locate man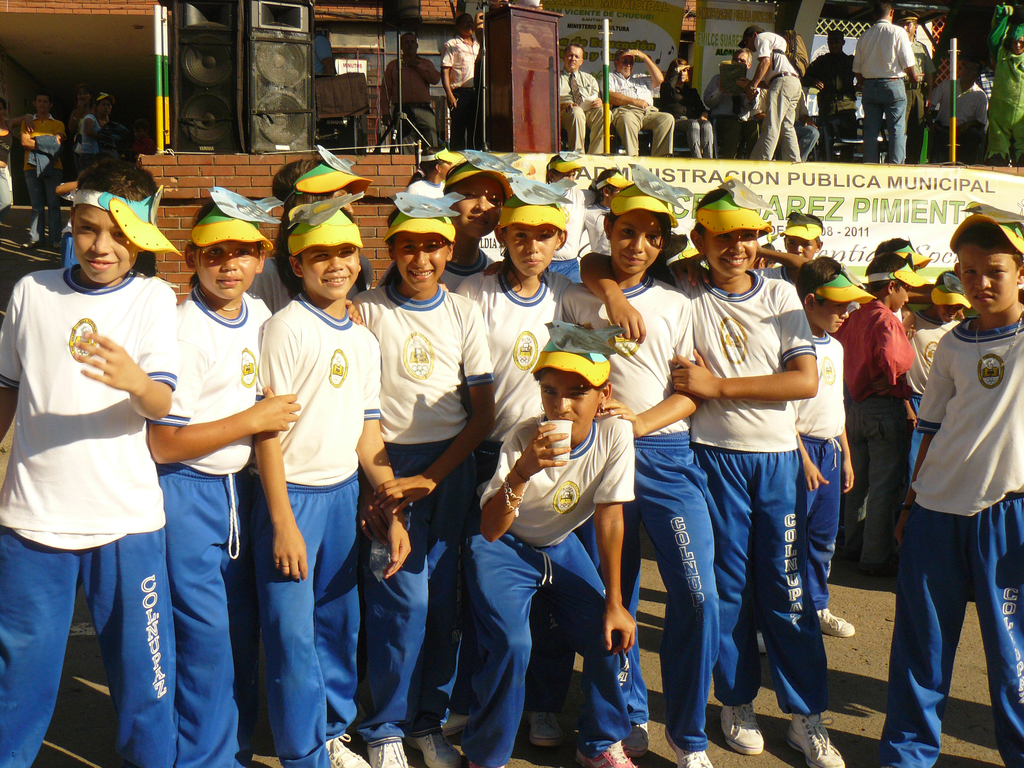
rect(895, 15, 940, 173)
